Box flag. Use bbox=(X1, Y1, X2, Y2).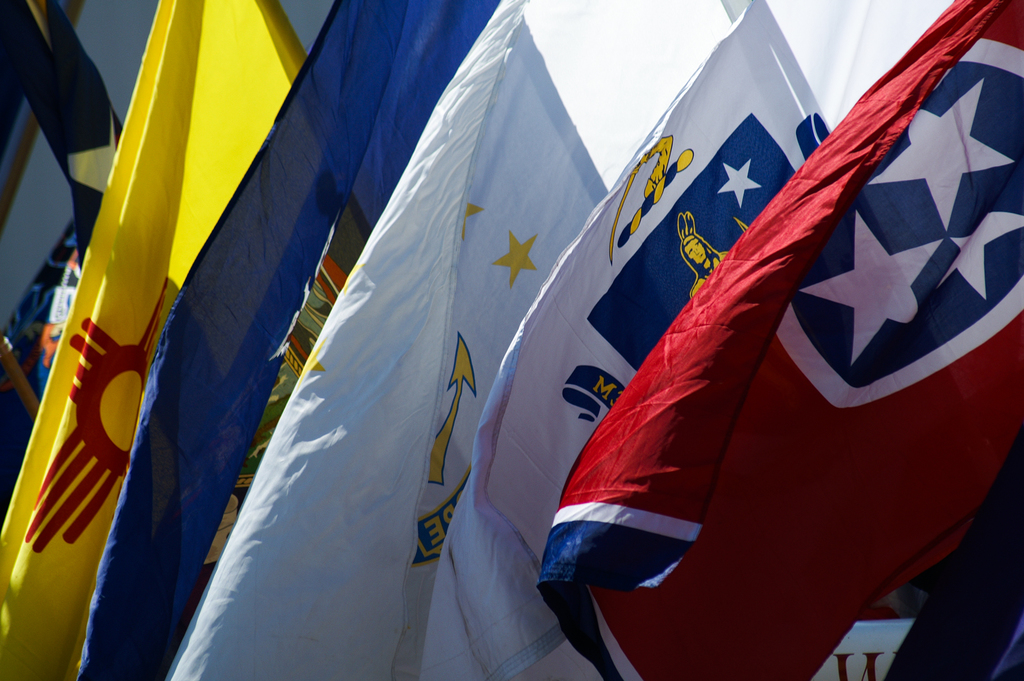
bbox=(0, 0, 317, 680).
